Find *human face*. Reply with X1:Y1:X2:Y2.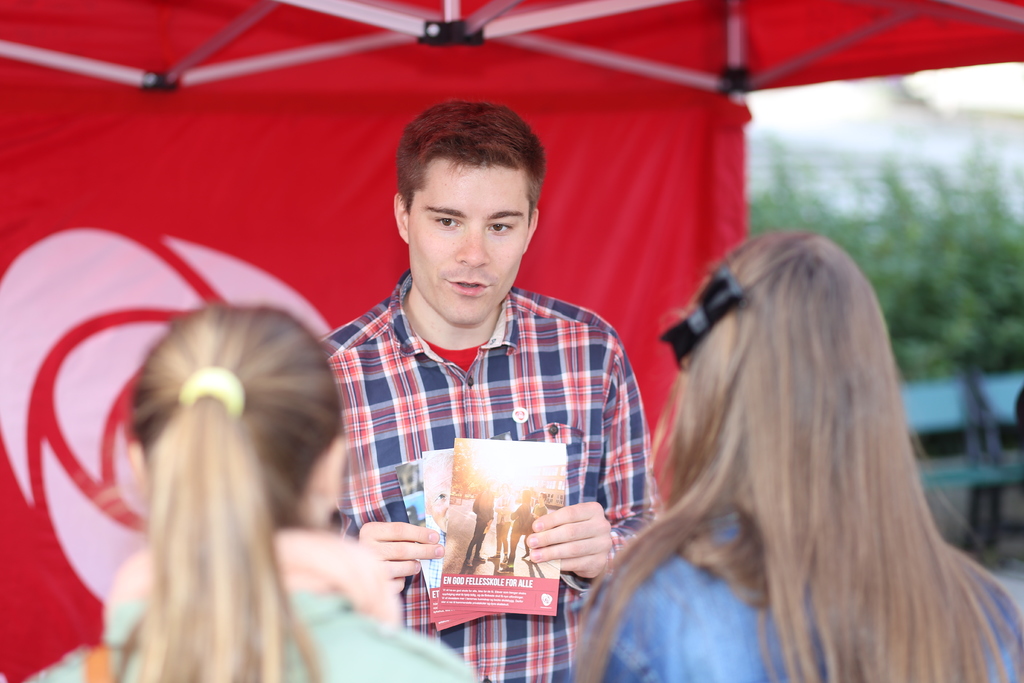
409:158:529:324.
